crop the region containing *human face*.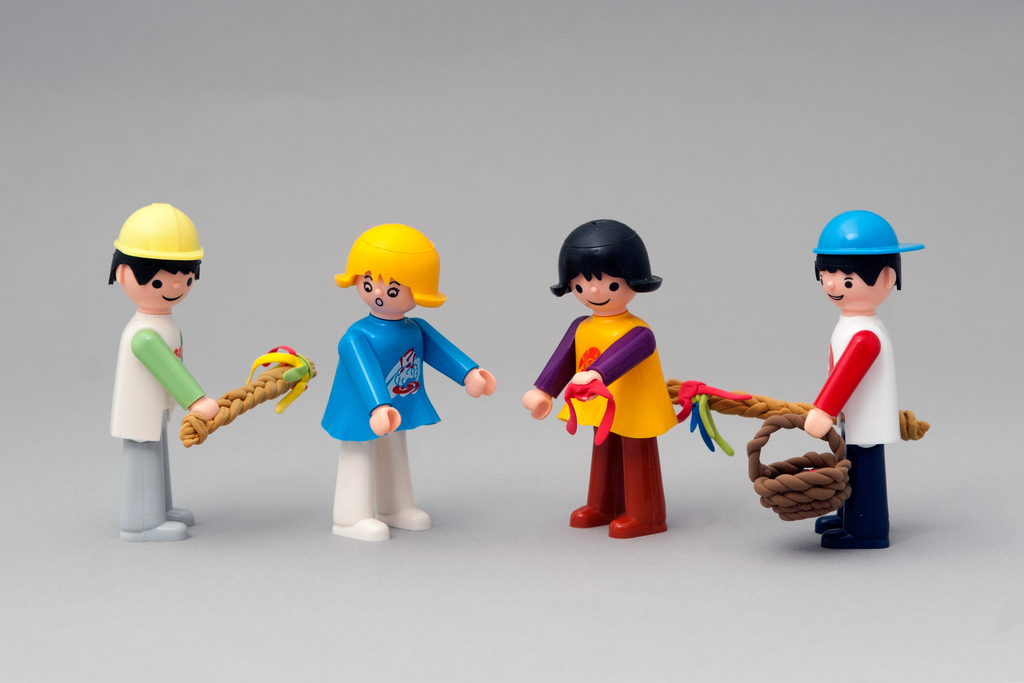
Crop region: bbox(819, 272, 876, 309).
